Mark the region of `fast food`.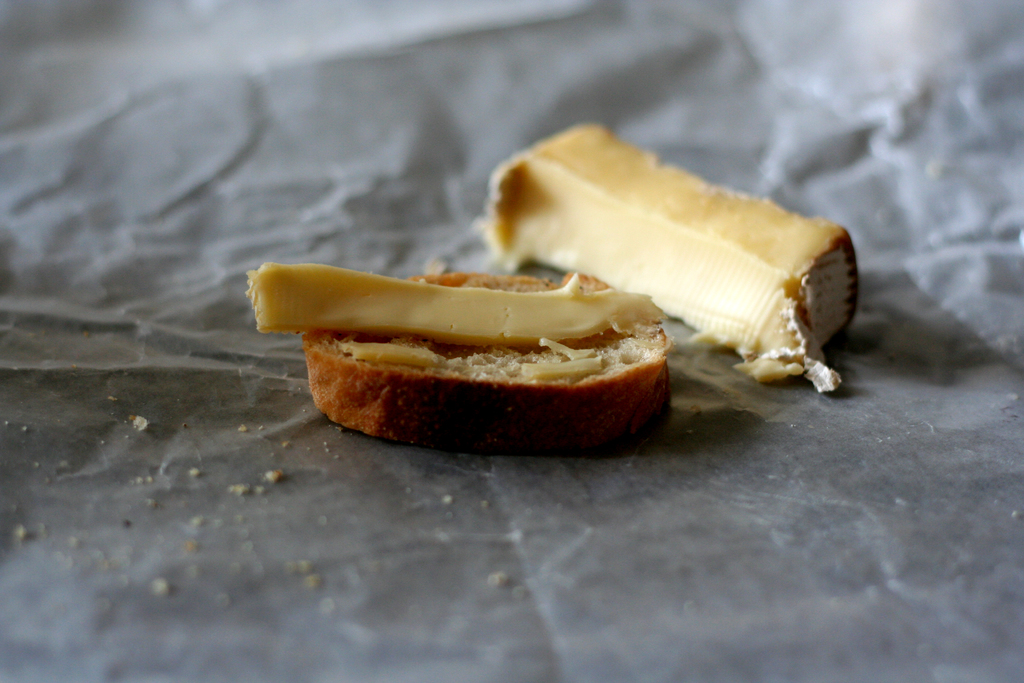
Region: crop(307, 275, 664, 447).
